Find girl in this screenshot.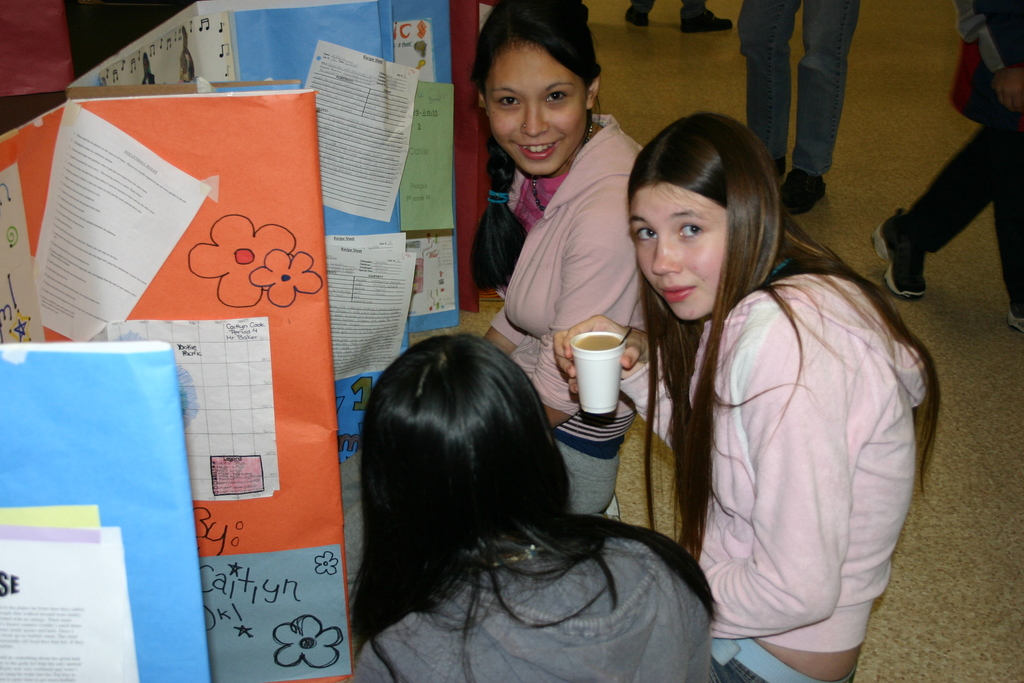
The bounding box for girl is [554,112,940,682].
